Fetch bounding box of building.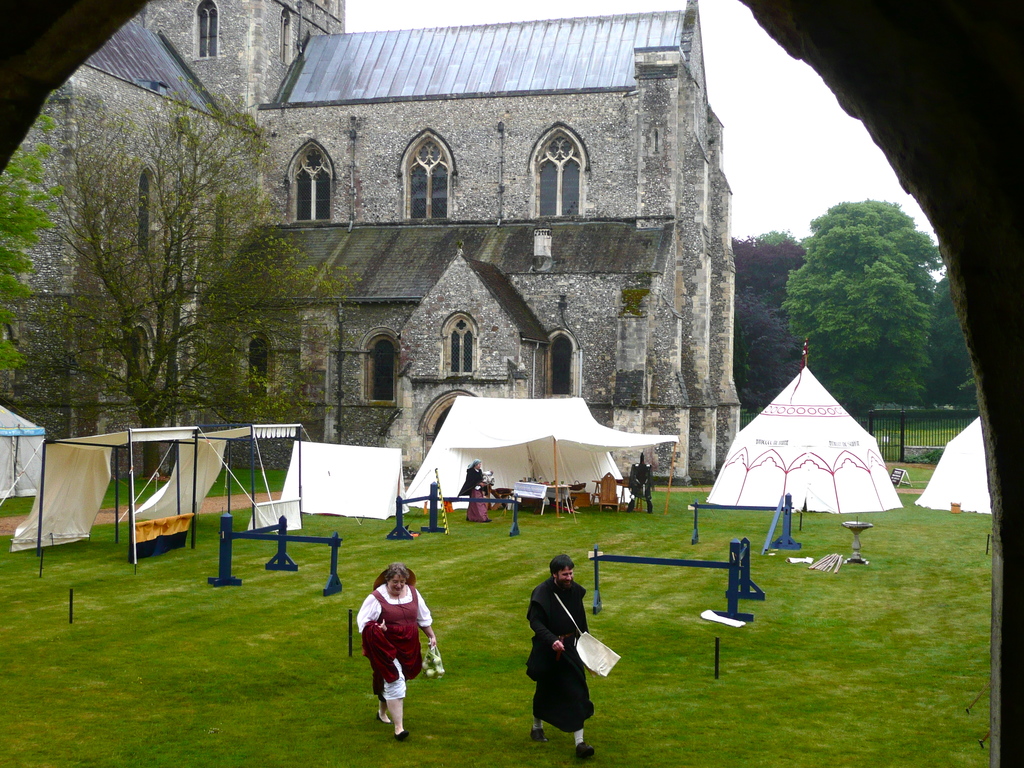
Bbox: bbox=[0, 0, 1023, 765].
